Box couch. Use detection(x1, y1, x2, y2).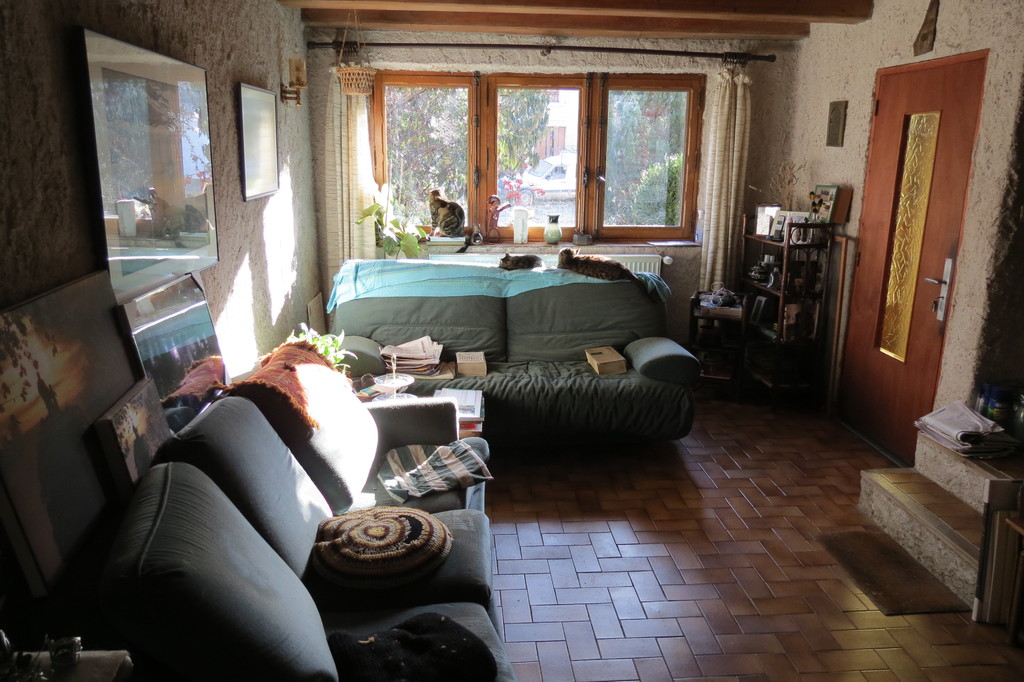
detection(308, 200, 700, 455).
